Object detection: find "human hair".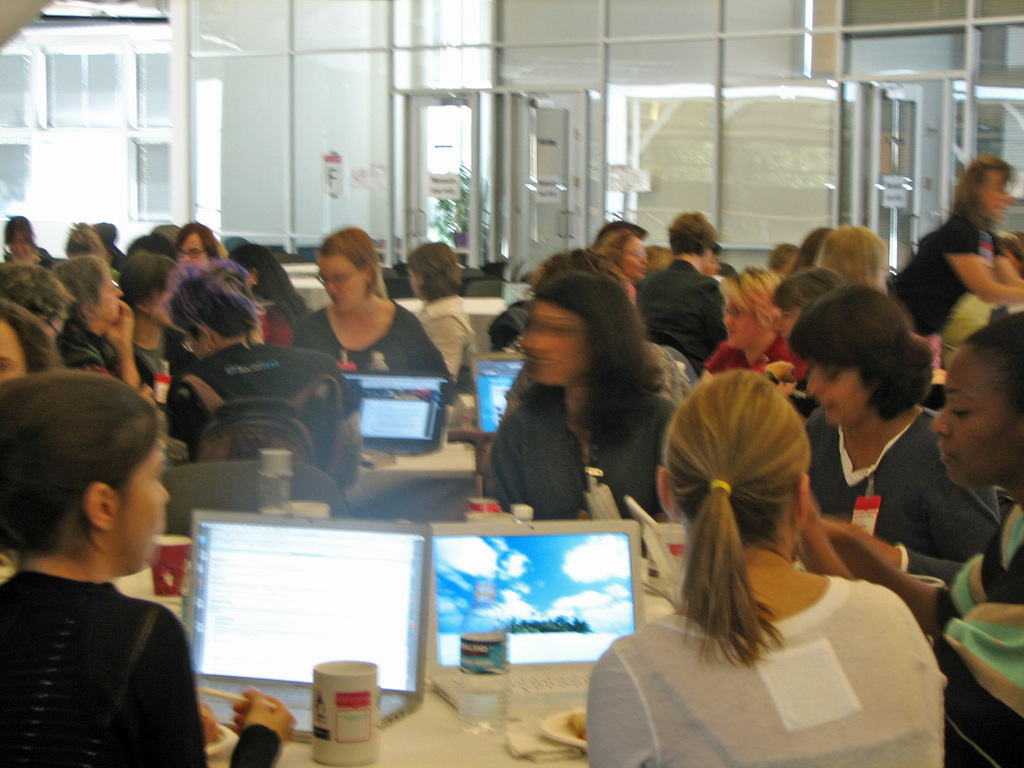
x1=321 y1=224 x2=388 y2=300.
